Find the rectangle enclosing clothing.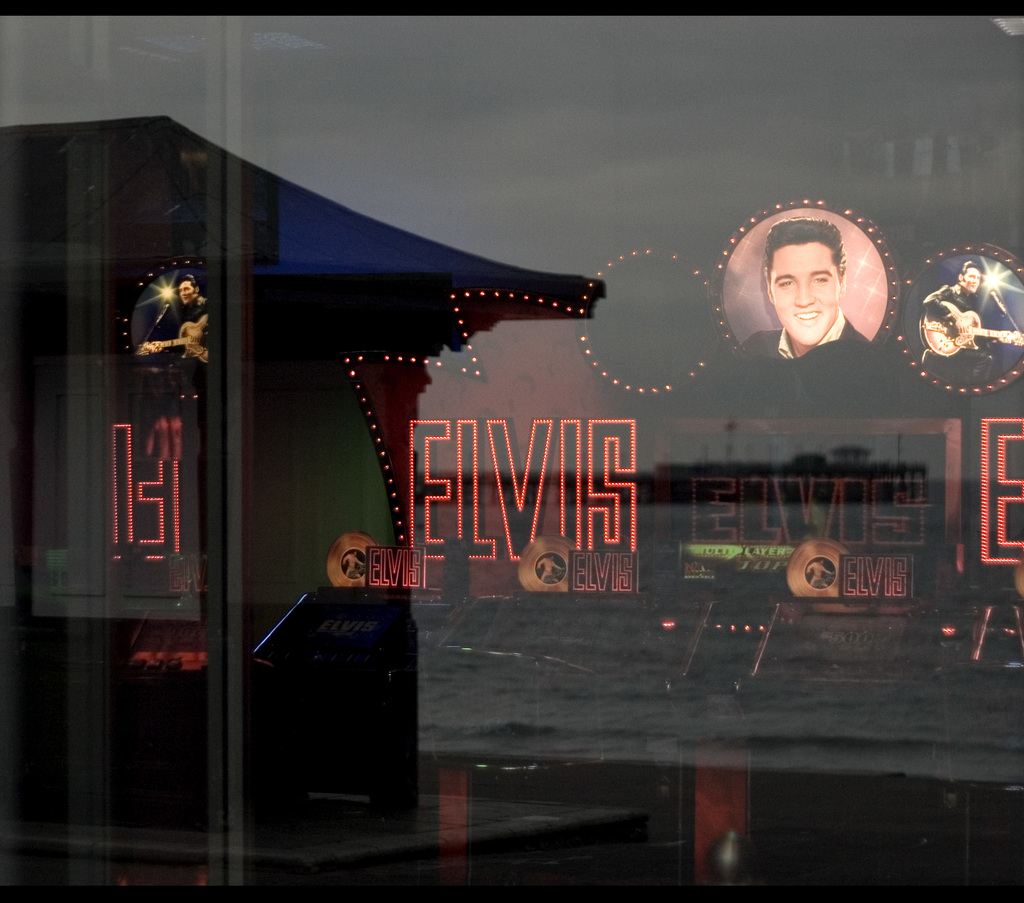
x1=742, y1=308, x2=869, y2=358.
